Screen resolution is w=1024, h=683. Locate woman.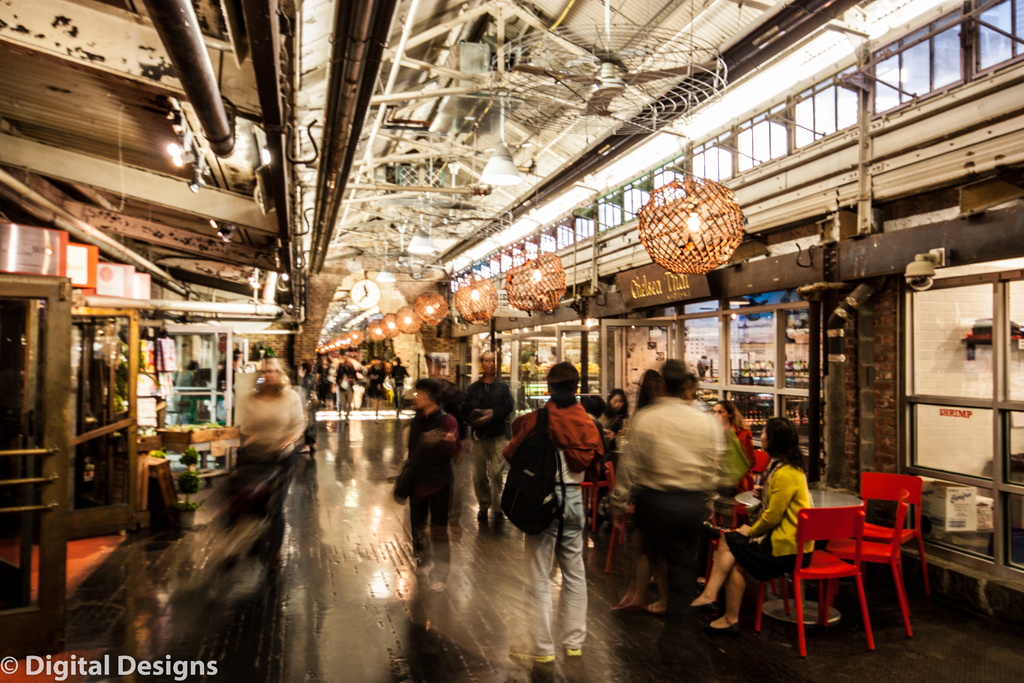
{"x1": 313, "y1": 357, "x2": 333, "y2": 414}.
